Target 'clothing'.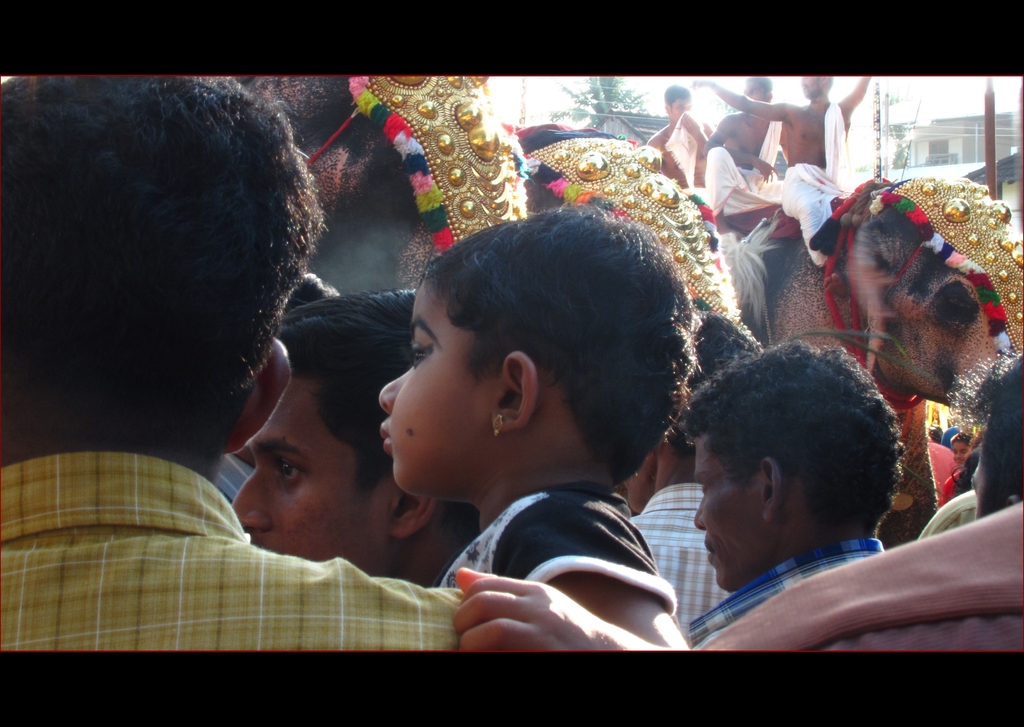
Target region: locate(703, 118, 785, 216).
